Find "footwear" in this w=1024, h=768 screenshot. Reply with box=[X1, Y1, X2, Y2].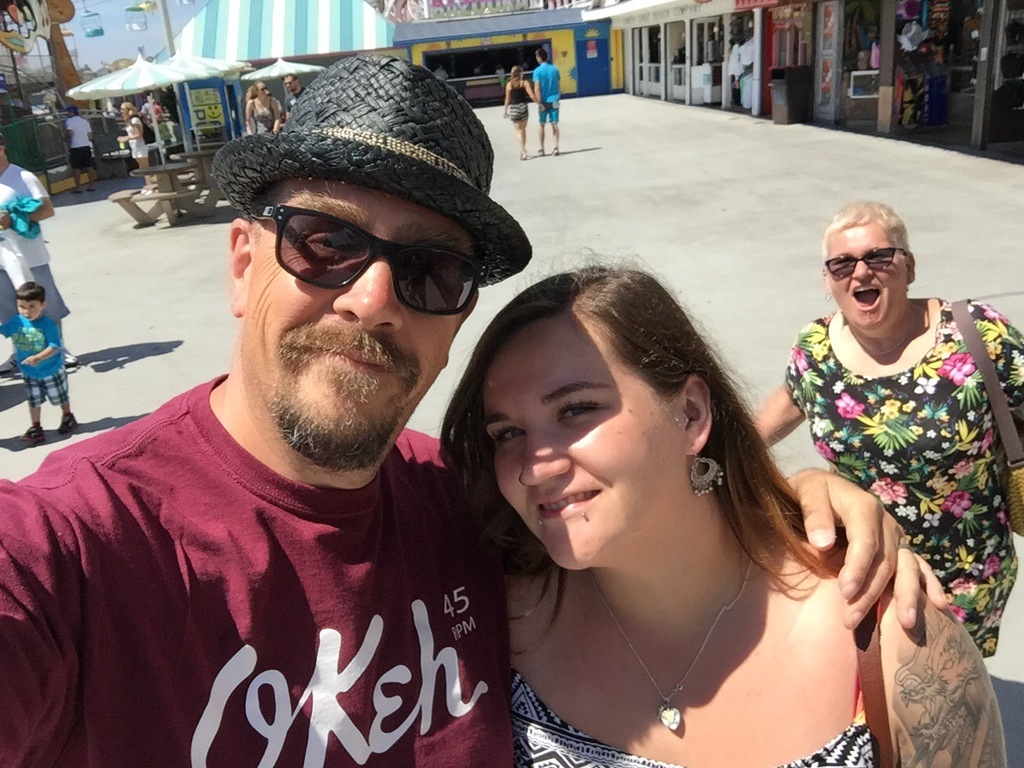
box=[550, 143, 562, 158].
